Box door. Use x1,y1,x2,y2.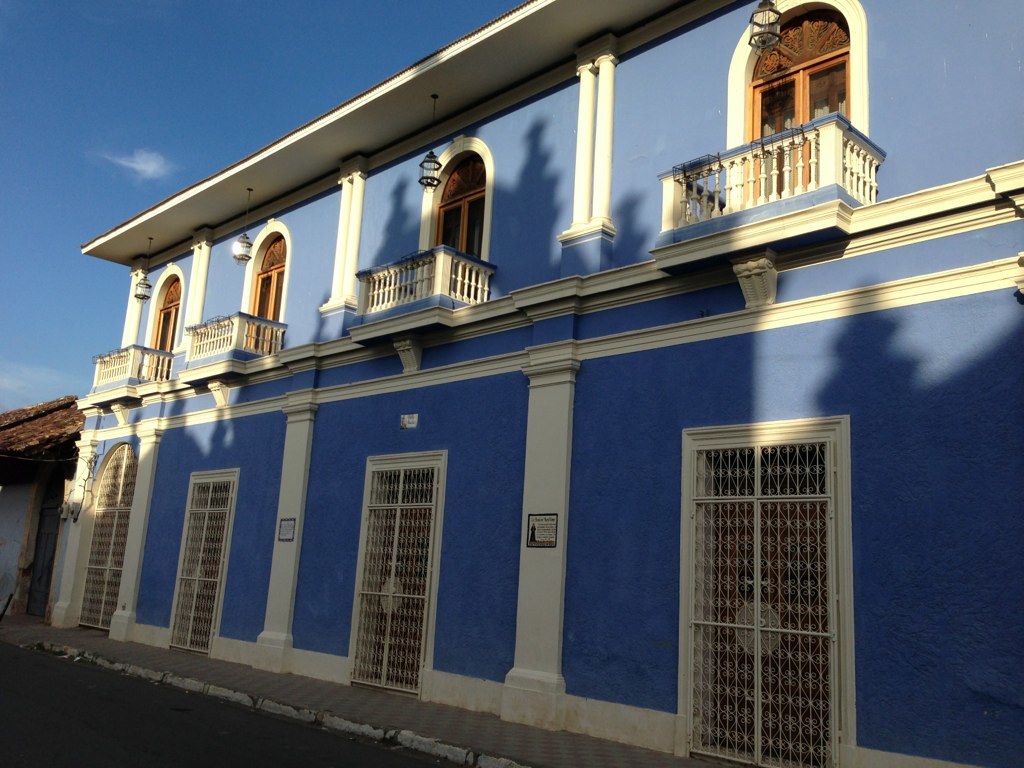
163,470,235,660.
